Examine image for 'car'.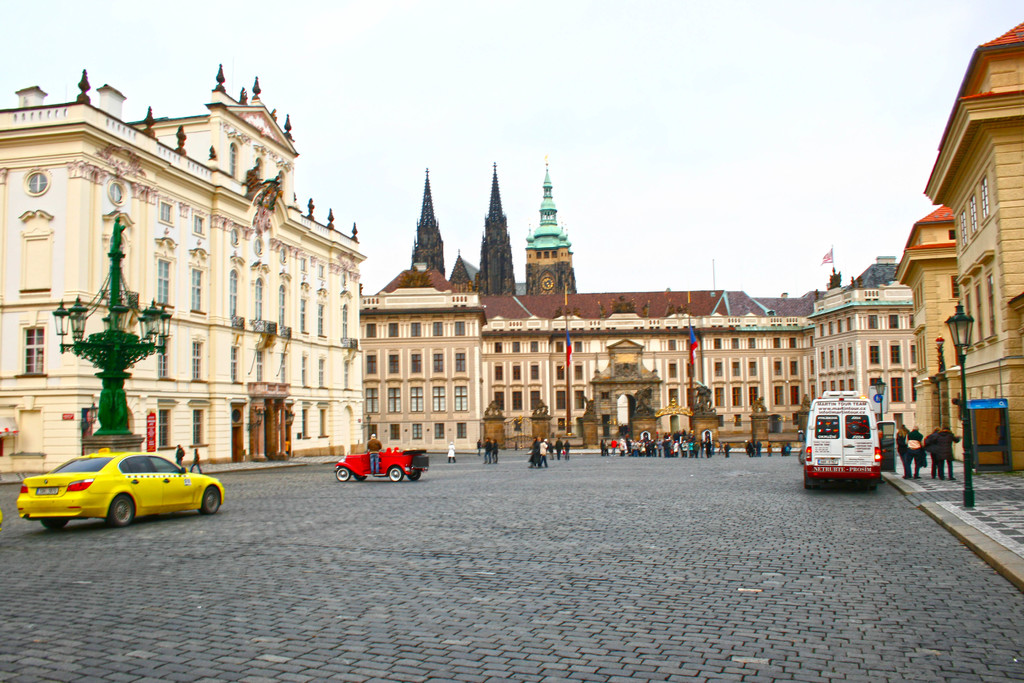
Examination result: l=20, t=444, r=216, b=529.
